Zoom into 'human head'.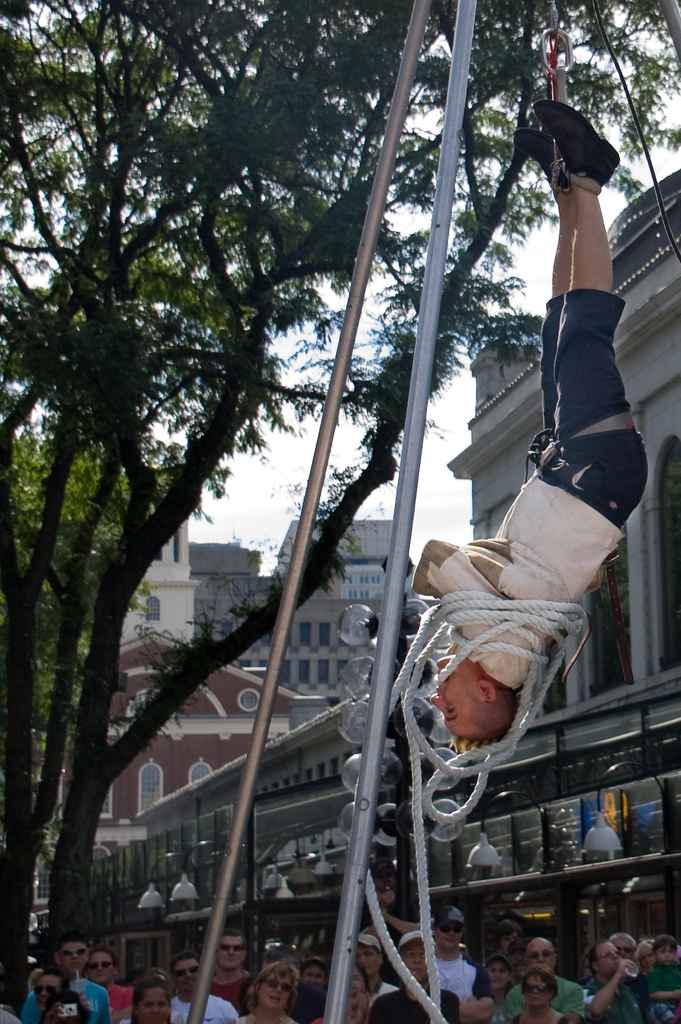
Zoom target: BBox(77, 946, 122, 988).
